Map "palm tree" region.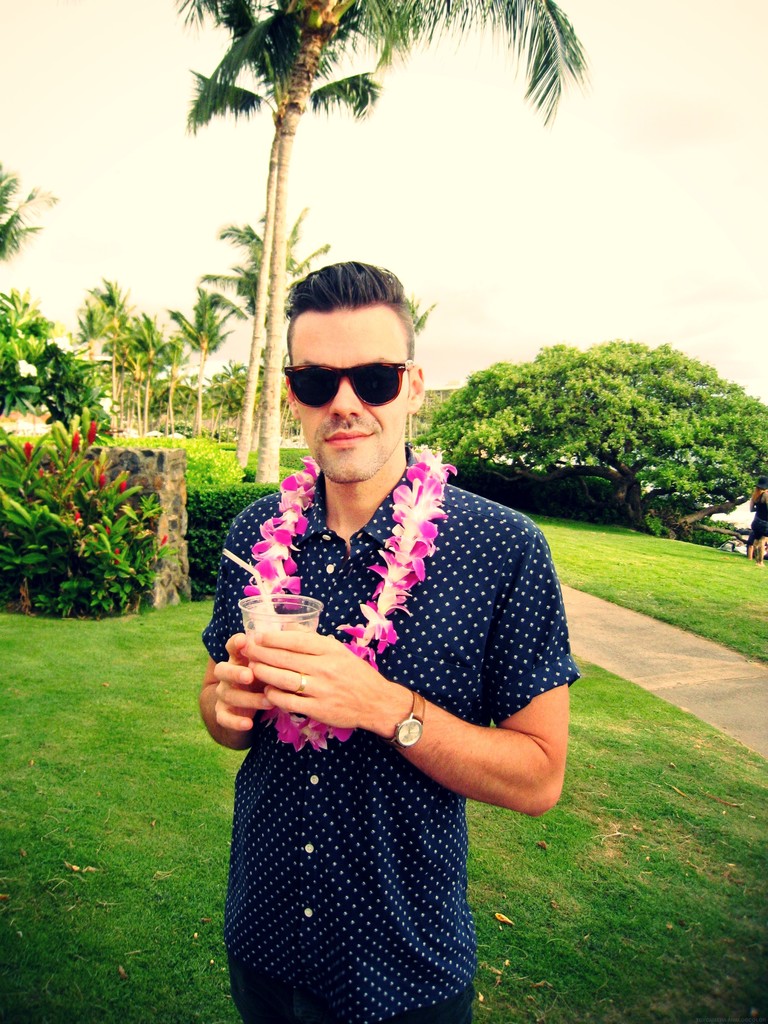
Mapped to select_region(0, 157, 47, 271).
